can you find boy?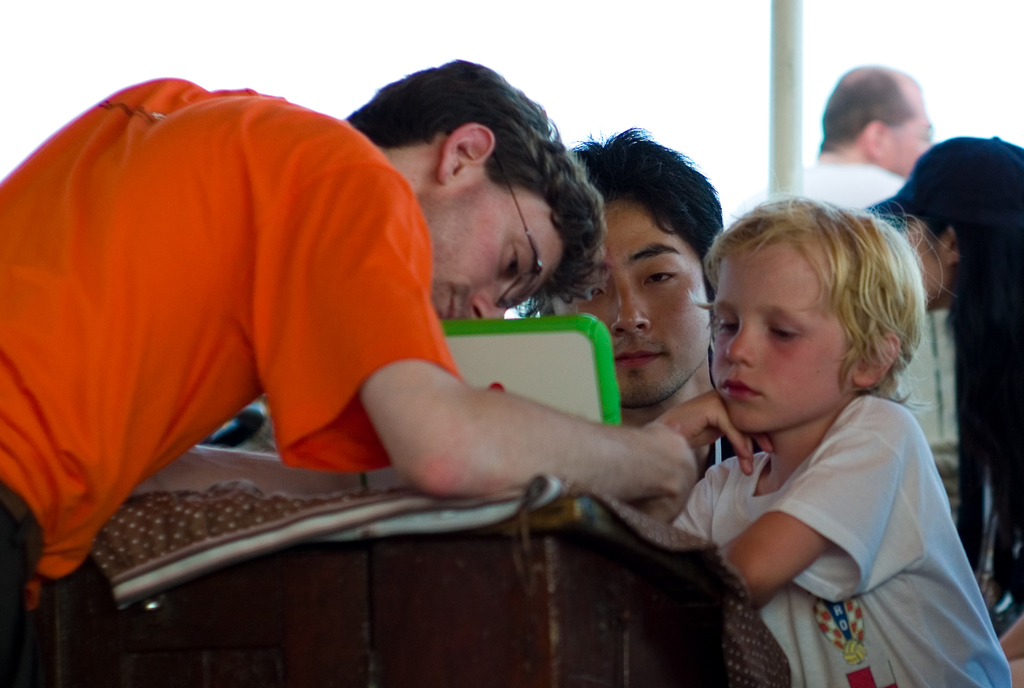
Yes, bounding box: bbox=[653, 193, 1011, 687].
